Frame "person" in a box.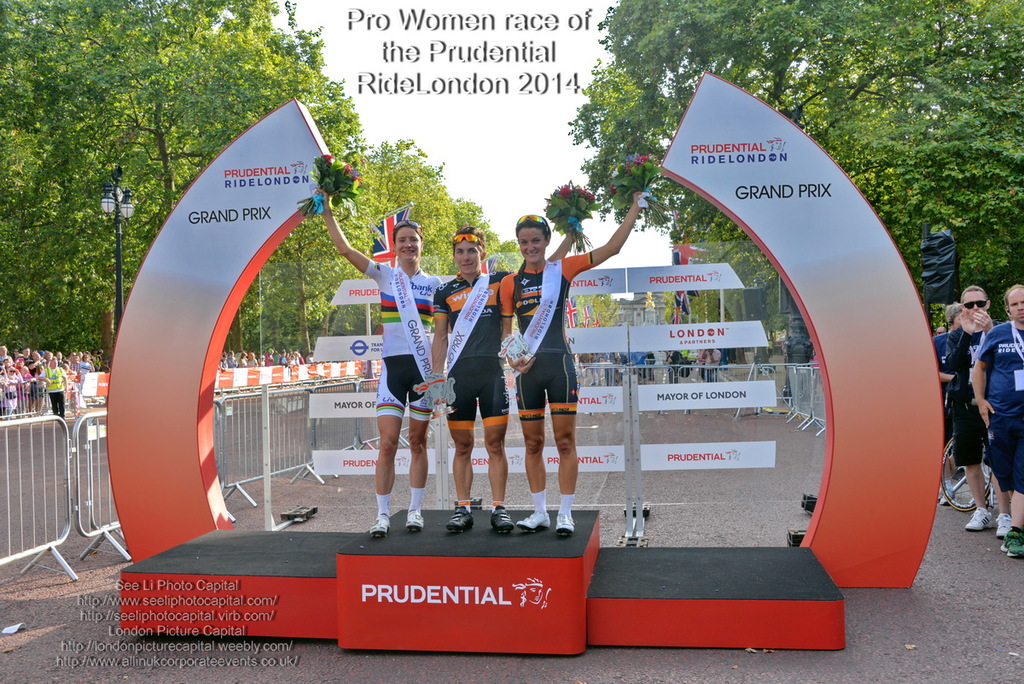
497, 184, 655, 529.
